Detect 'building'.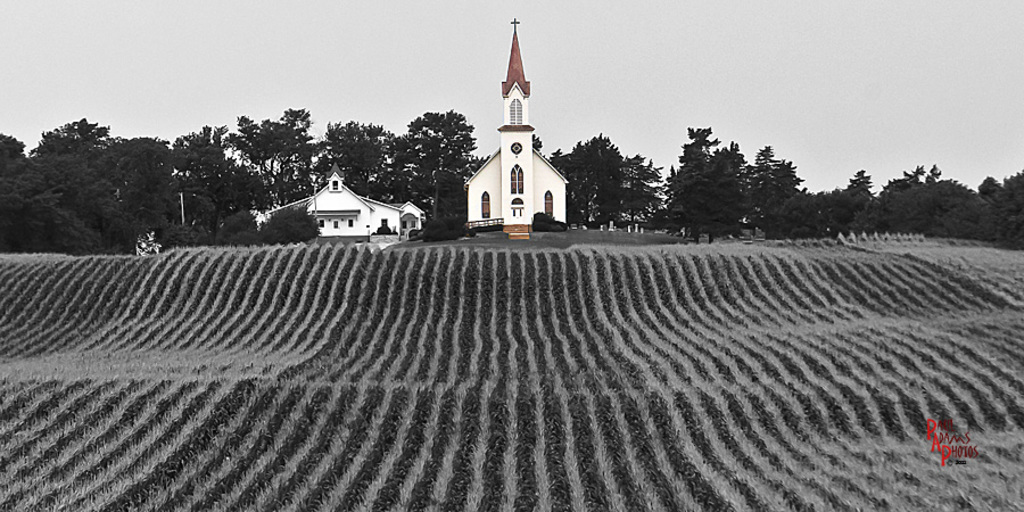
Detected at select_region(456, 30, 571, 231).
